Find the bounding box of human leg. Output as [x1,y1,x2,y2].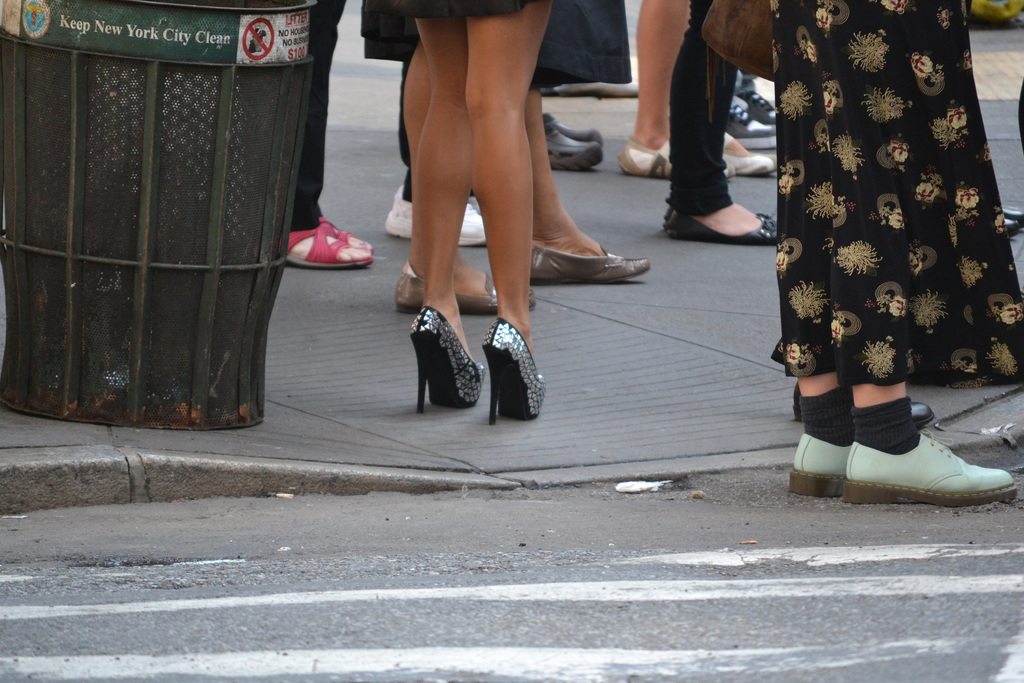
[392,40,538,317].
